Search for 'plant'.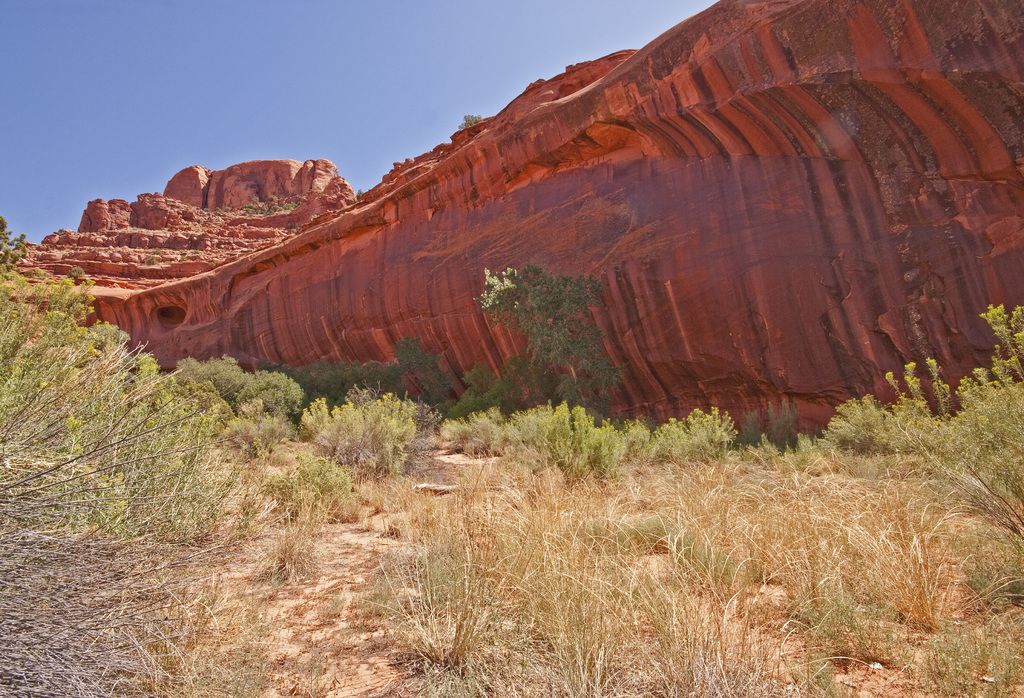
Found at 301:189:308:195.
